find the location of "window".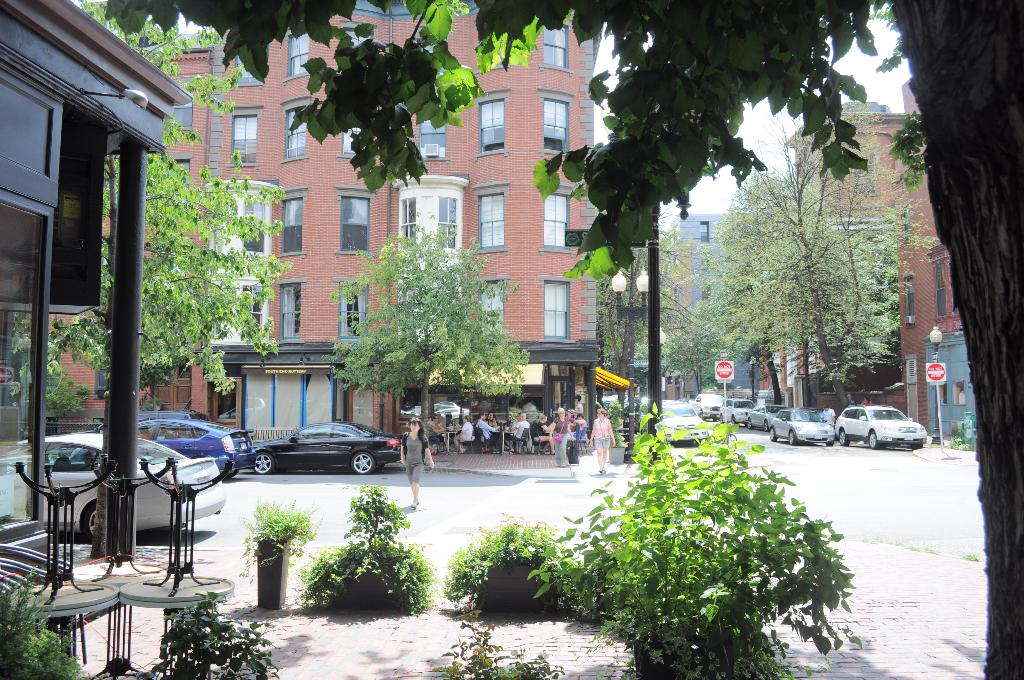
Location: 541 90 566 160.
